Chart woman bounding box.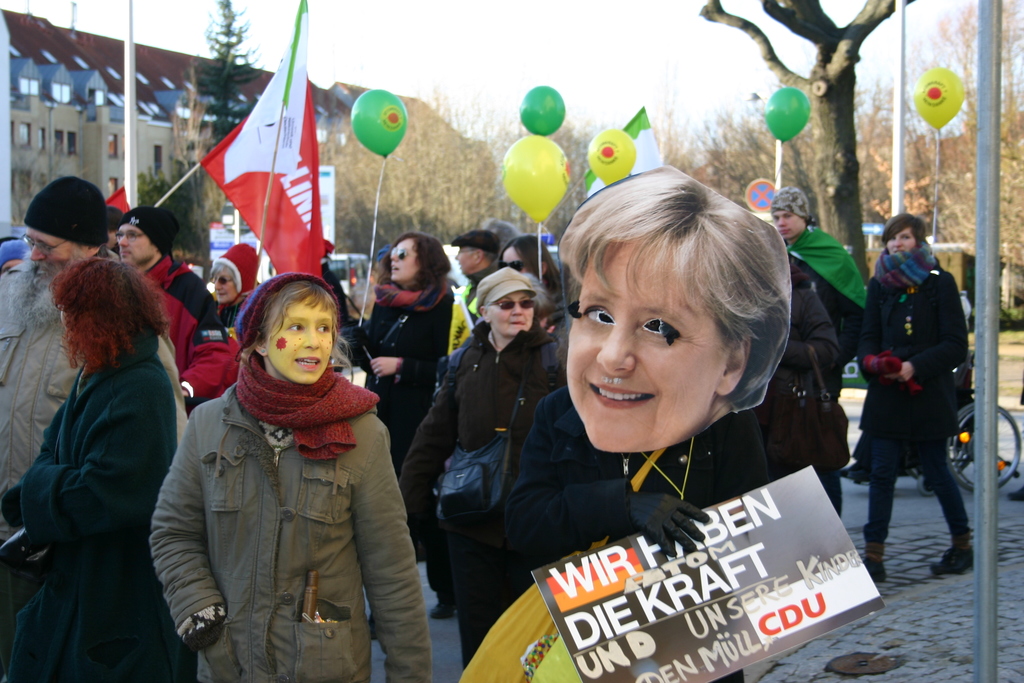
Charted: [202, 243, 271, 329].
